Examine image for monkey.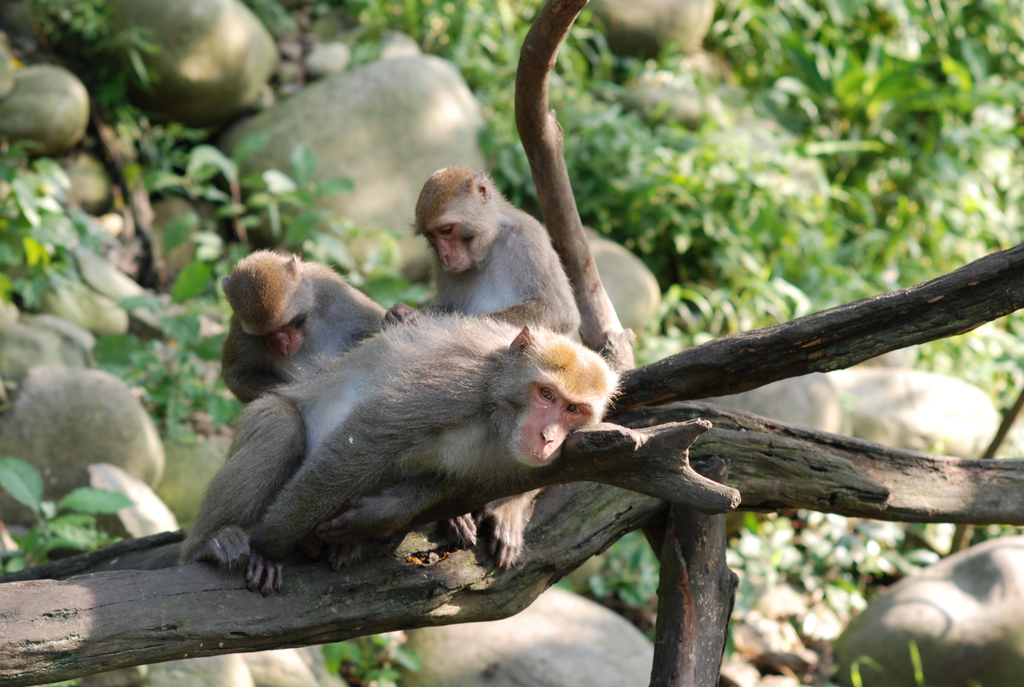
Examination result: 184 312 621 594.
